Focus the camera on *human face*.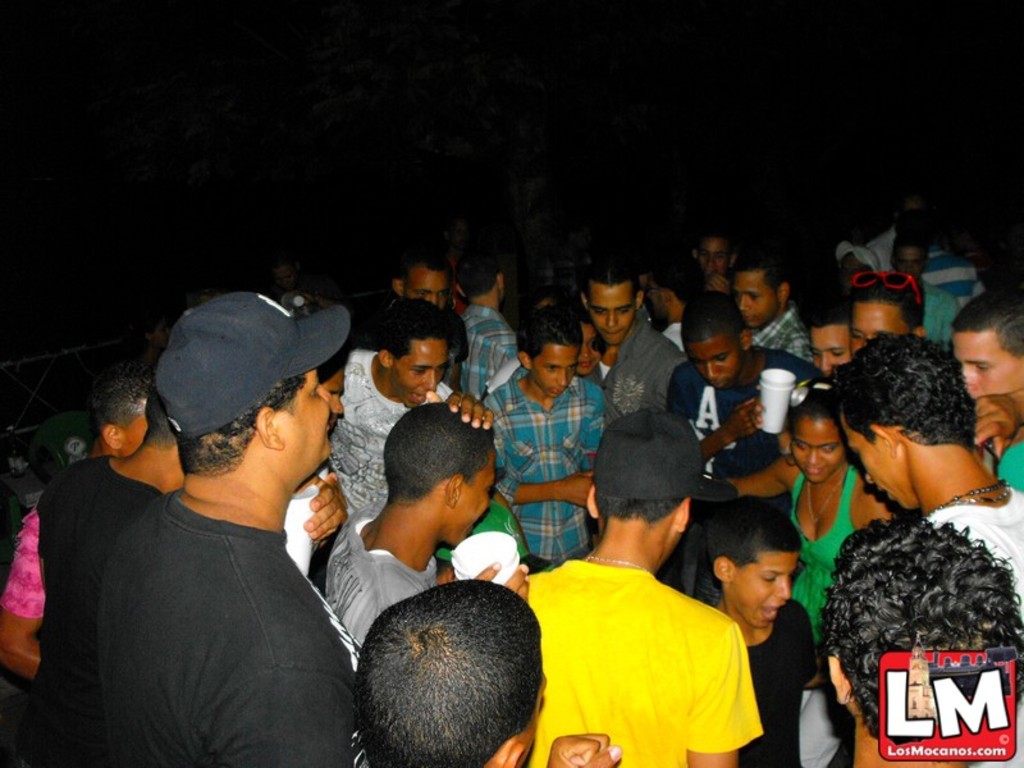
Focus region: [576, 319, 603, 375].
